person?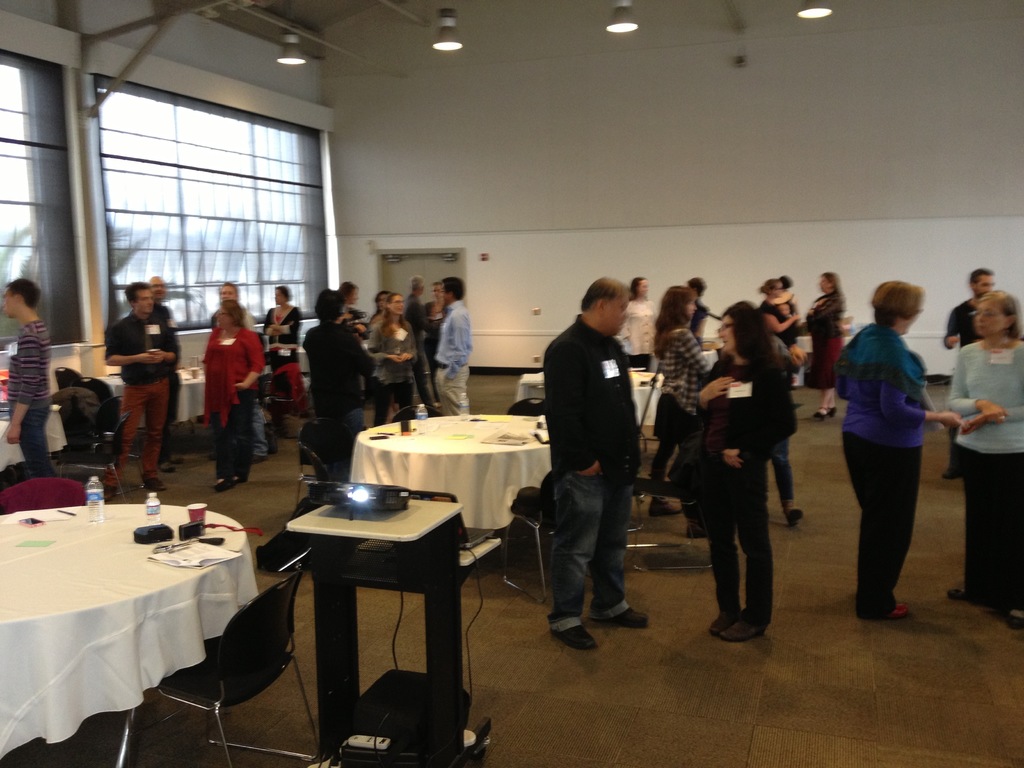
[x1=203, y1=297, x2=270, y2=494]
